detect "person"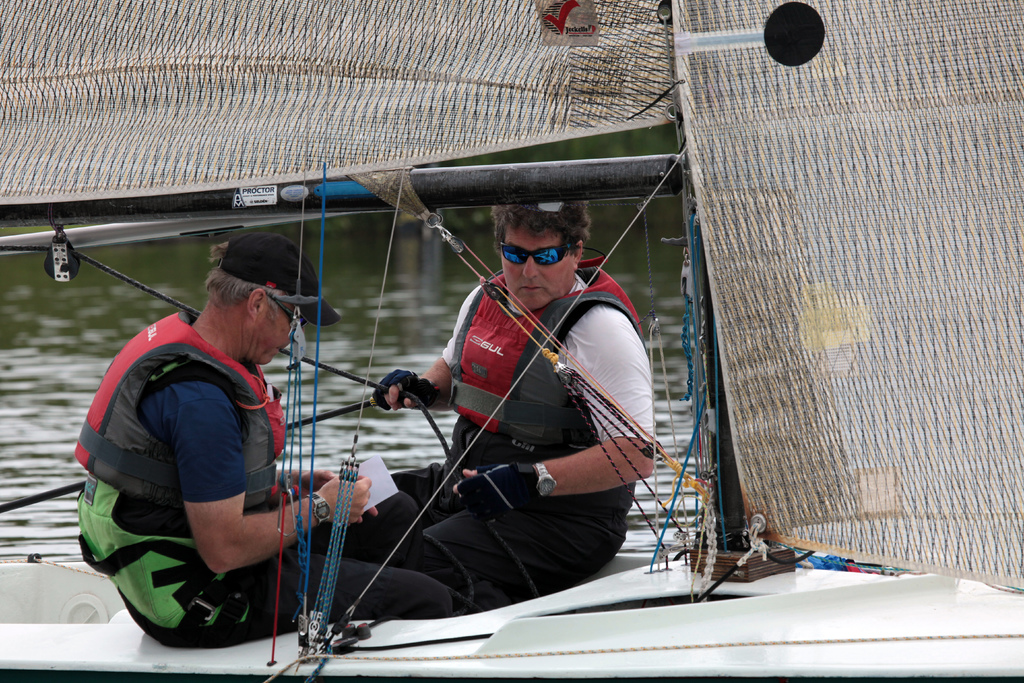
[70, 229, 452, 650]
